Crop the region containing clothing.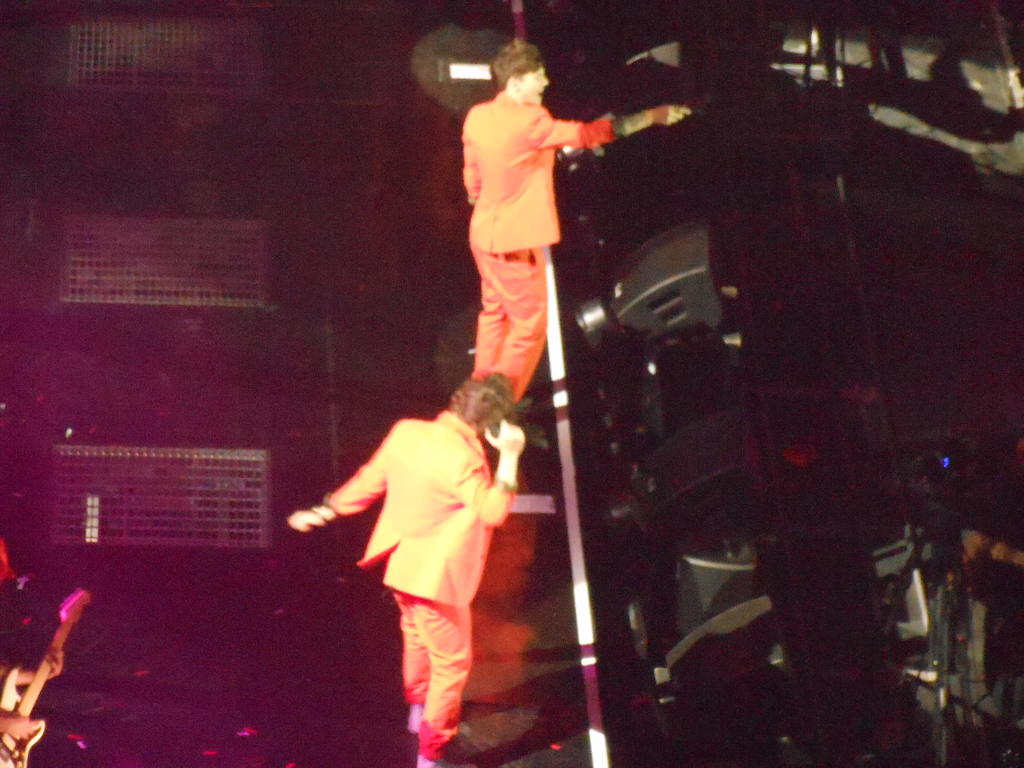
Crop region: l=451, t=58, r=601, b=404.
